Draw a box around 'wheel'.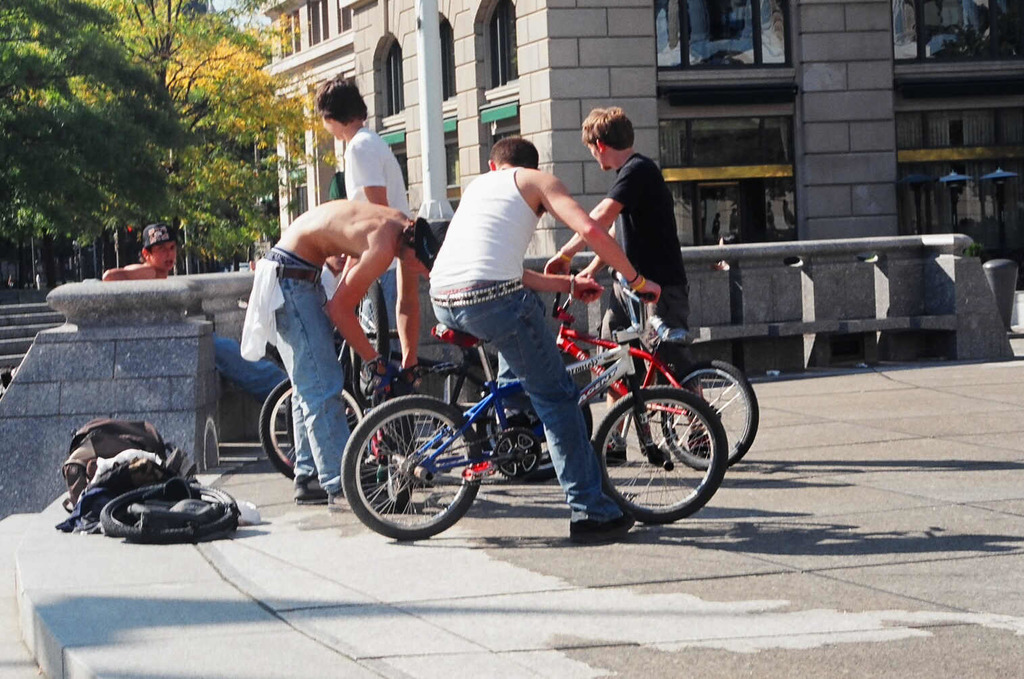
(203,417,223,470).
